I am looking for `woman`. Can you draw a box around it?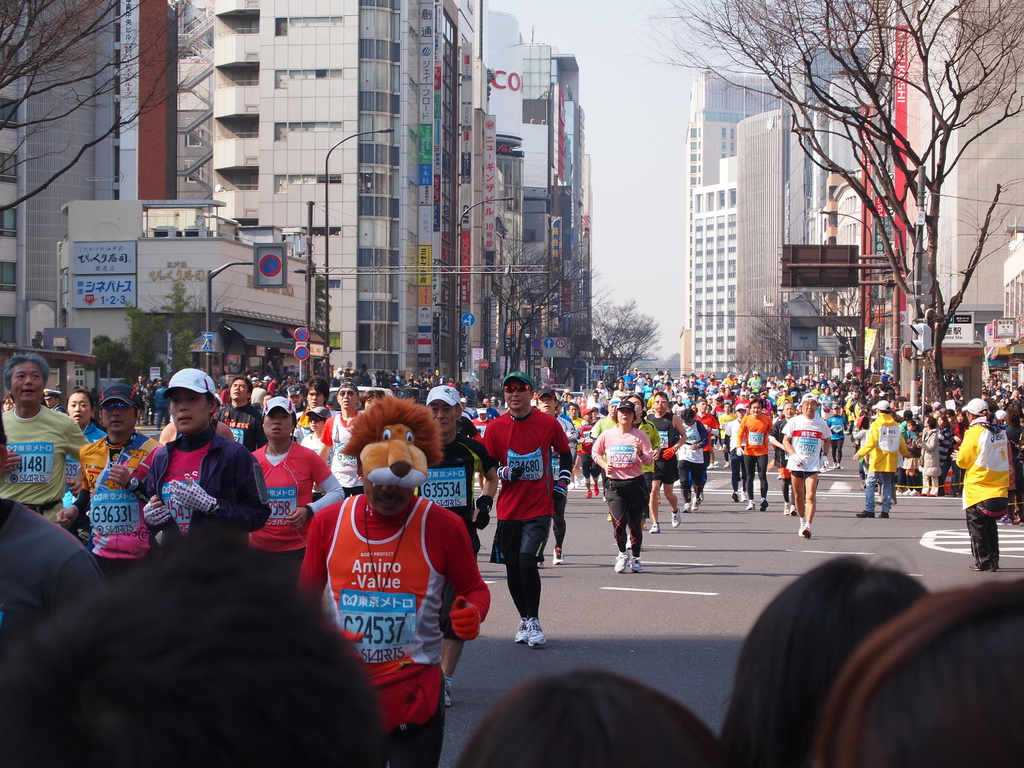
Sure, the bounding box is crop(820, 387, 837, 424).
